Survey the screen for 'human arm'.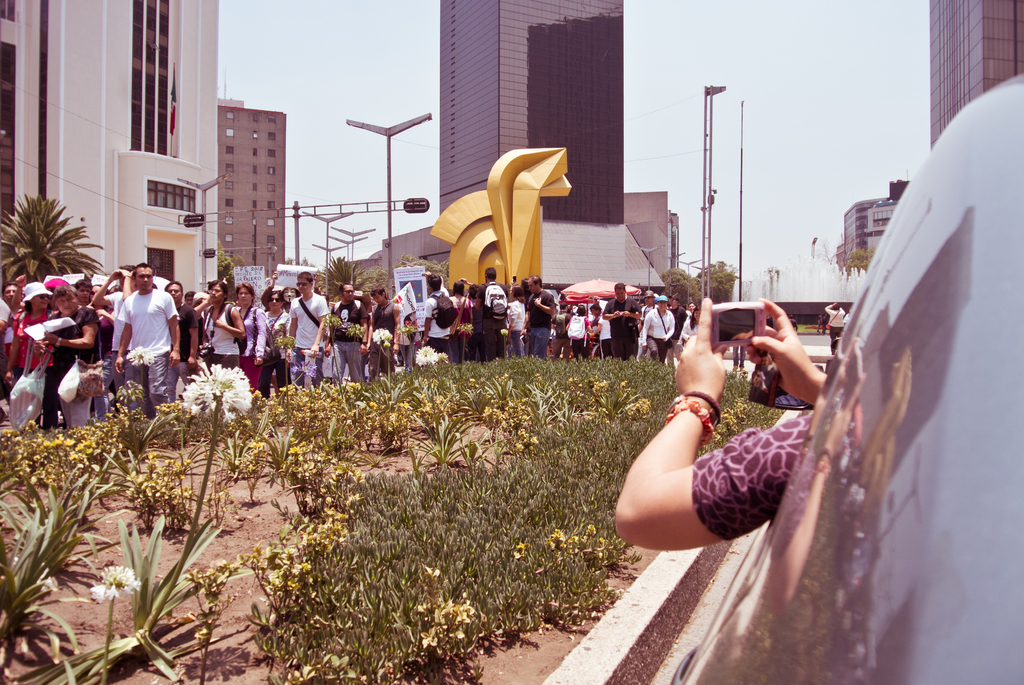
Survey found: (left=358, top=304, right=368, bottom=350).
